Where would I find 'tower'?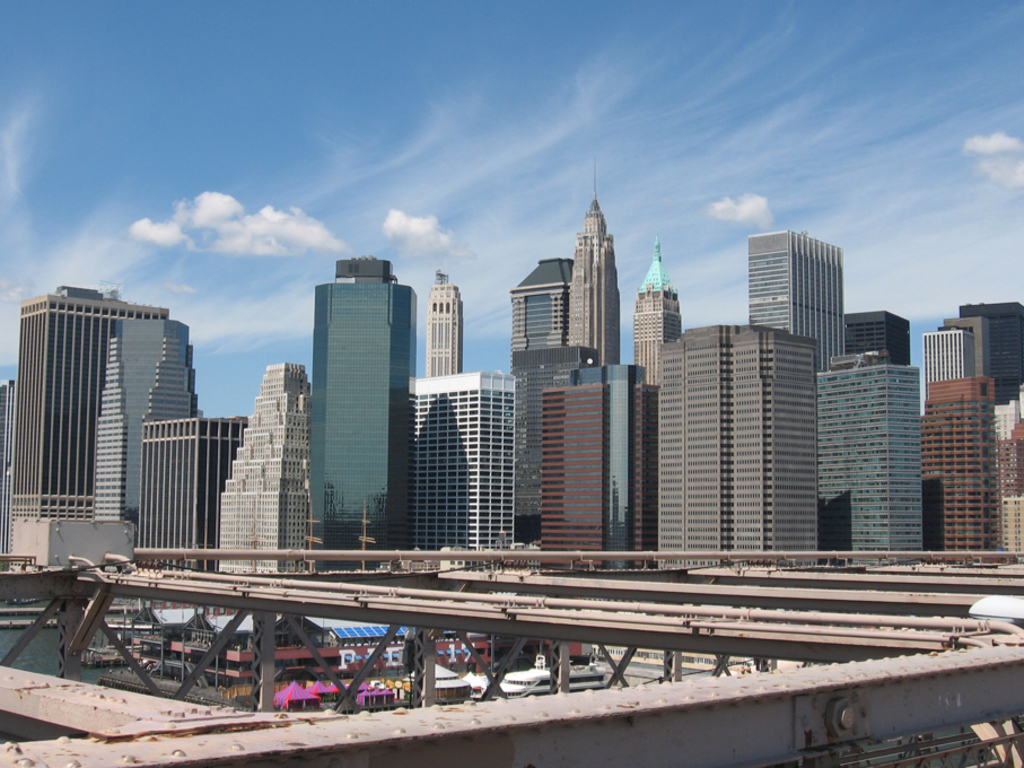
At crop(283, 212, 436, 566).
